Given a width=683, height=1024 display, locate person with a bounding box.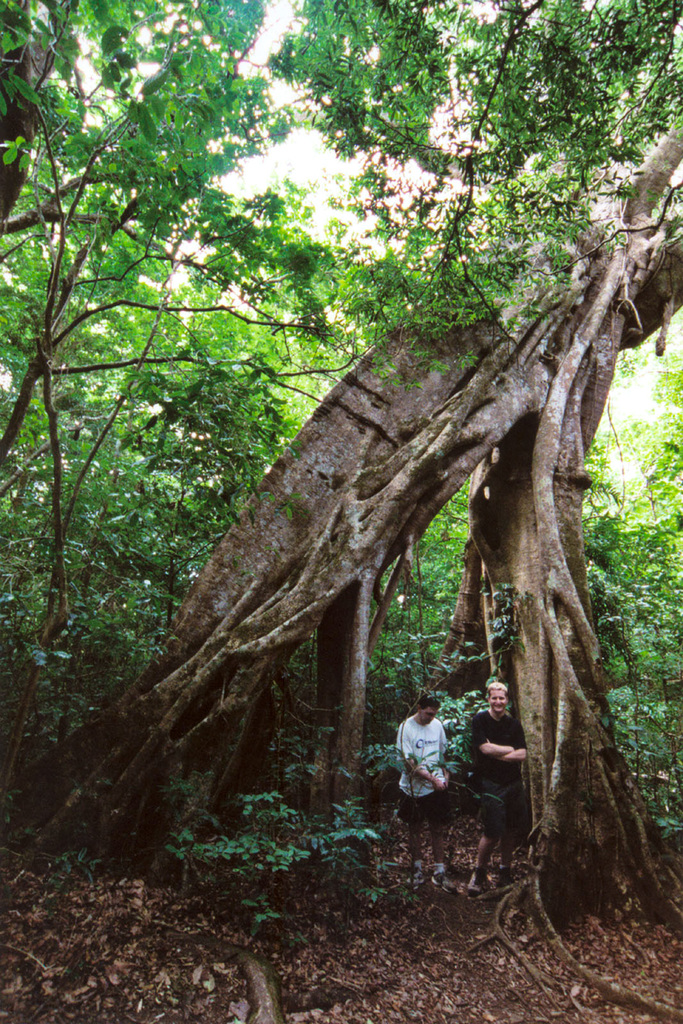
Located: detection(469, 678, 536, 899).
